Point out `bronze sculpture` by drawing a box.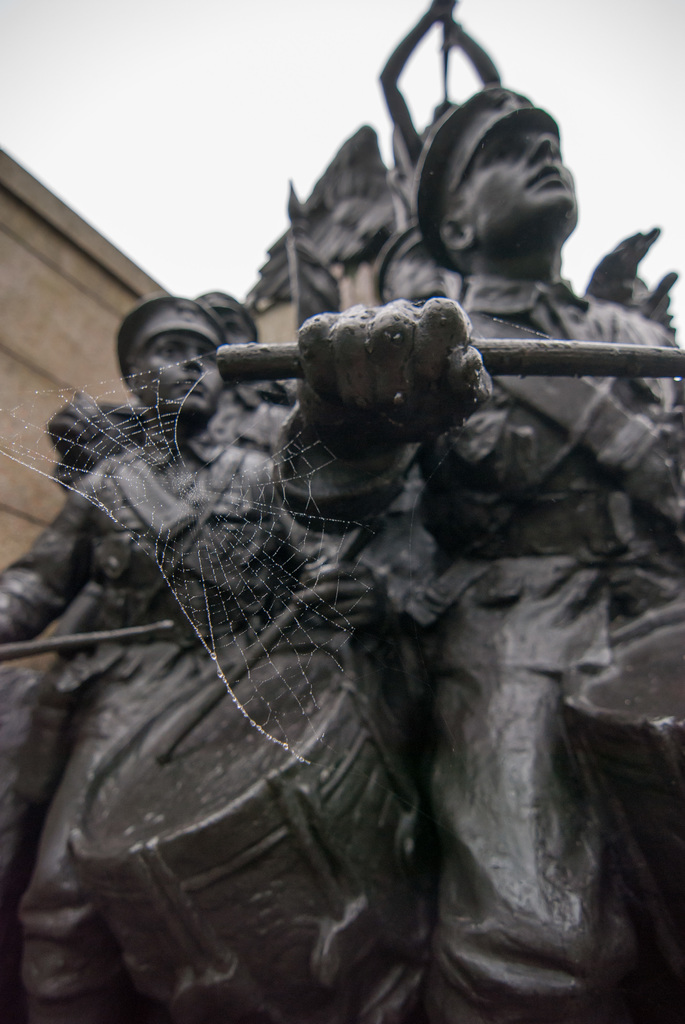
(13,0,677,1023).
